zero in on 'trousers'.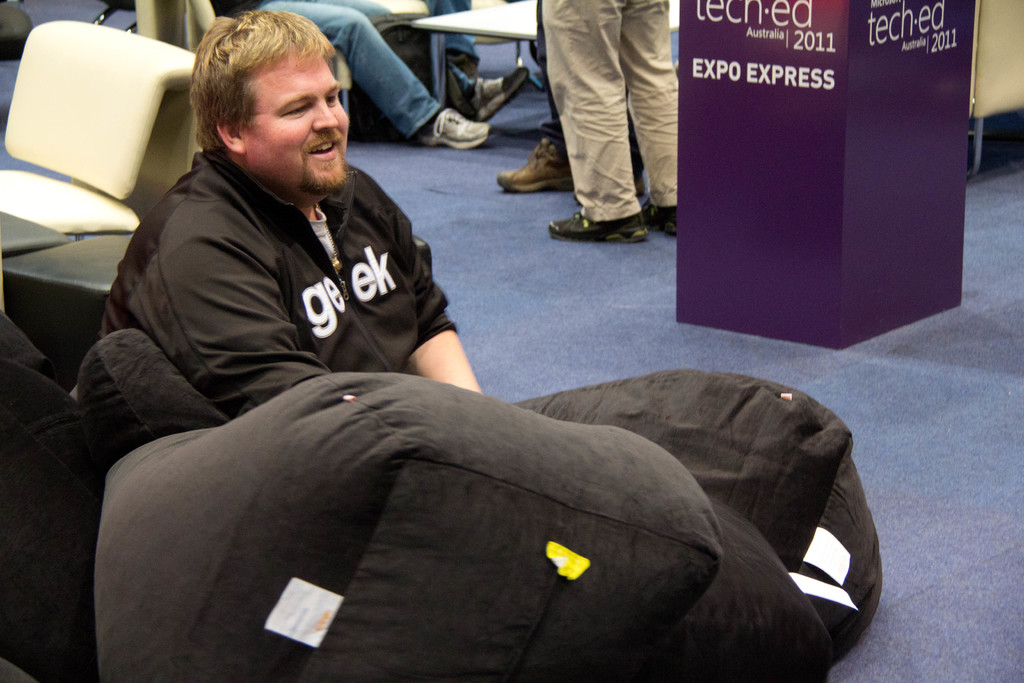
Zeroed in: region(545, 0, 681, 220).
